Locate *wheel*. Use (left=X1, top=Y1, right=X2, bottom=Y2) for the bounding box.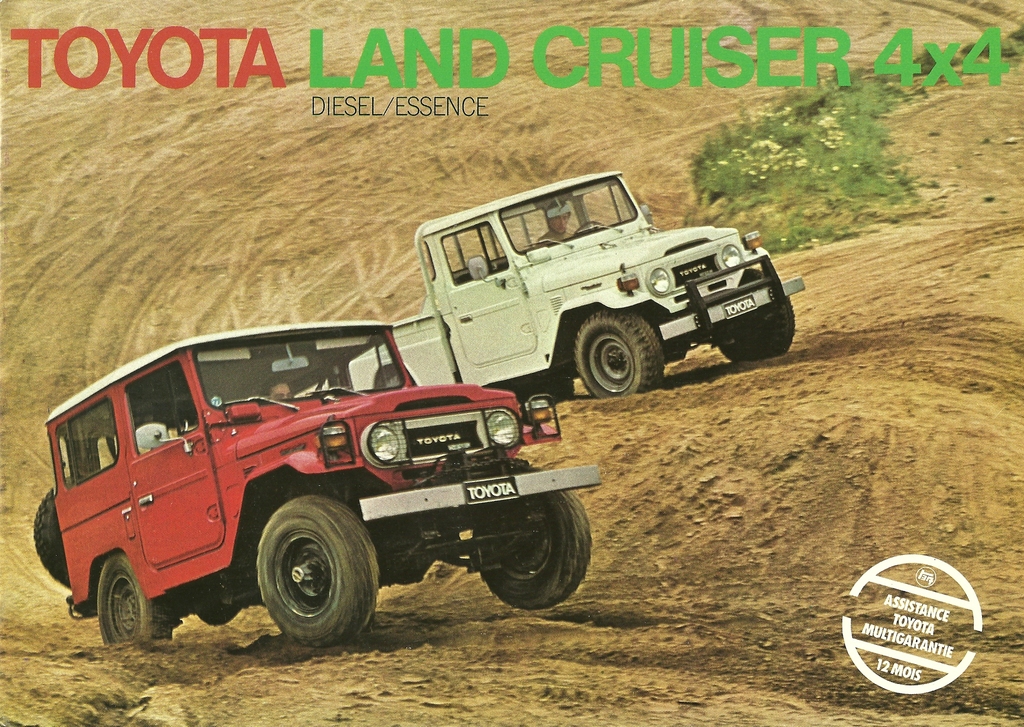
(left=99, top=552, right=172, bottom=647).
